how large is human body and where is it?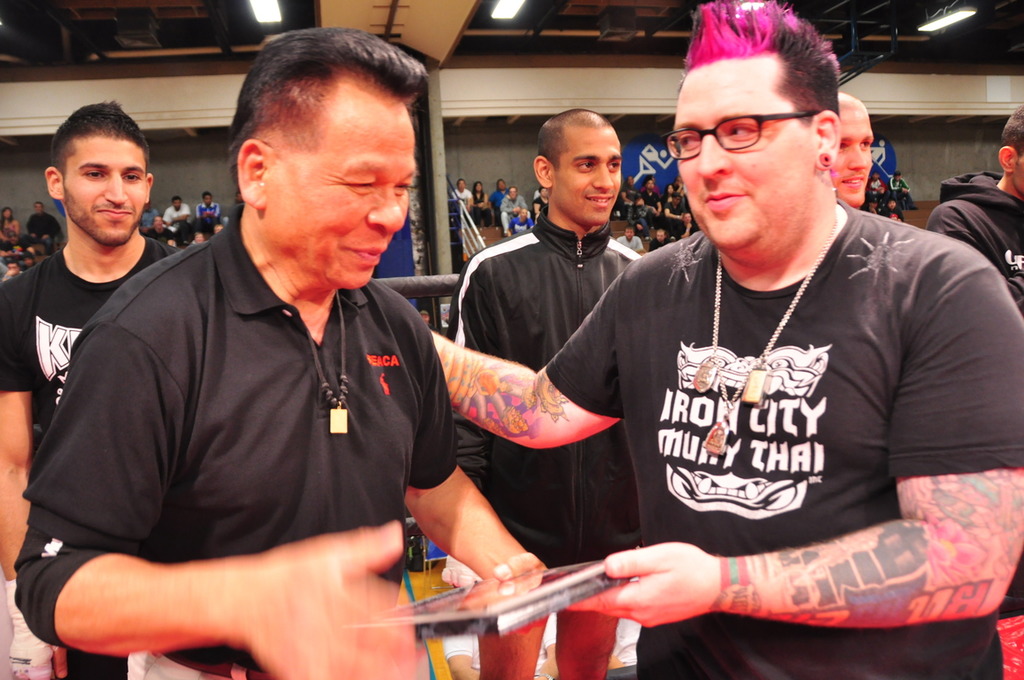
Bounding box: BBox(865, 197, 886, 214).
